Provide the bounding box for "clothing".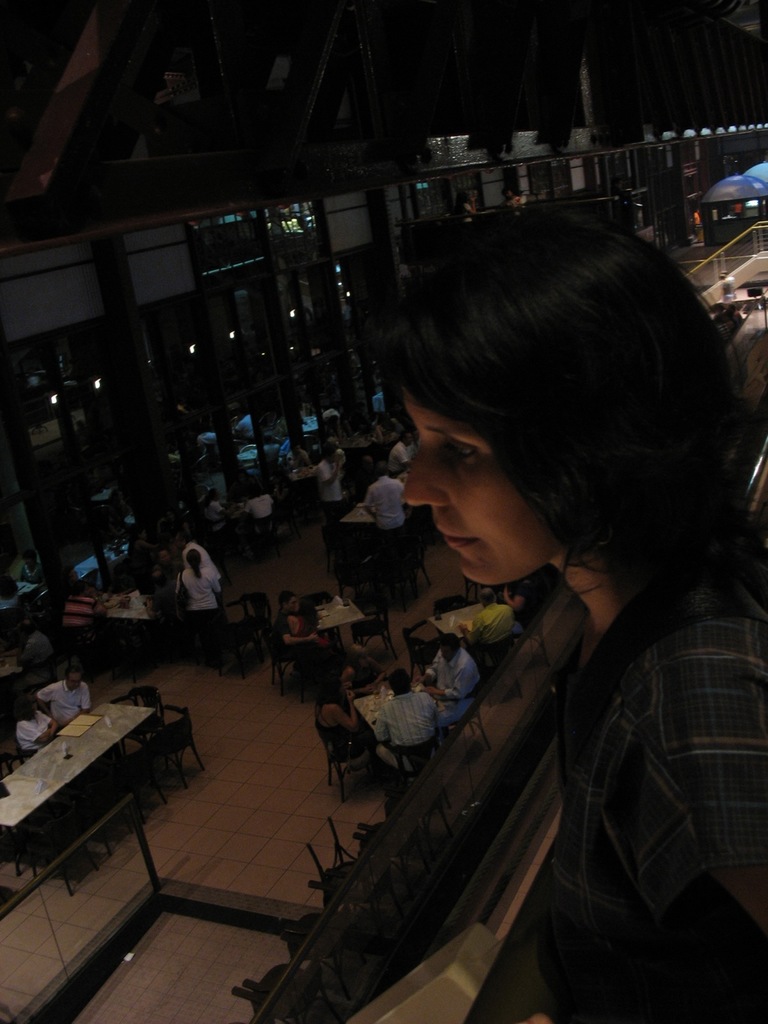
bbox(187, 535, 223, 593).
